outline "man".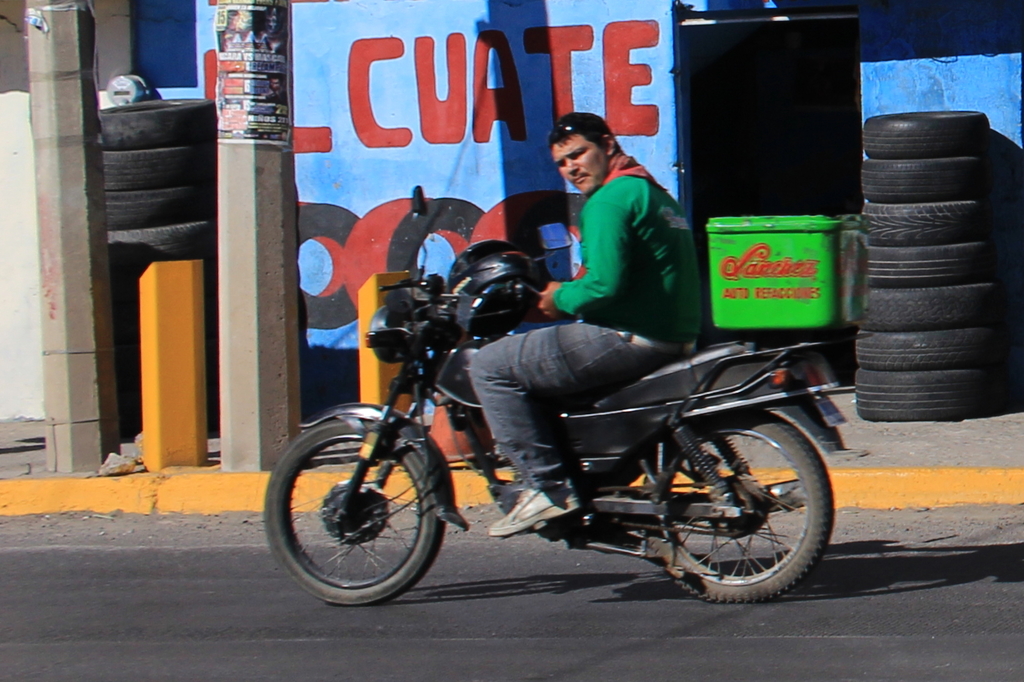
Outline: [x1=468, y1=109, x2=703, y2=536].
